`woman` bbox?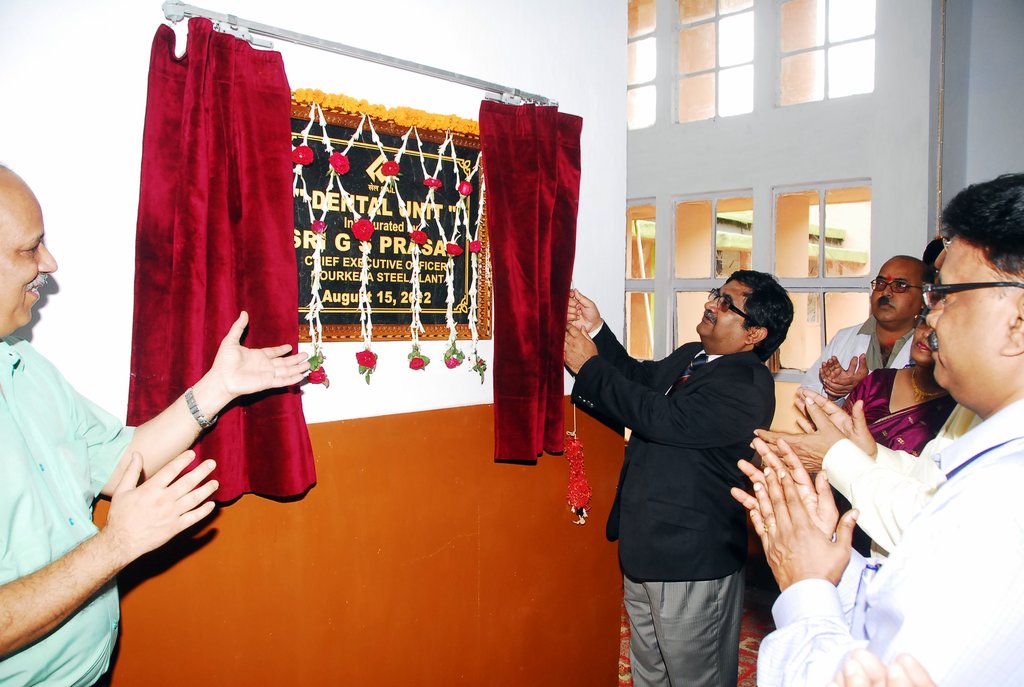
bbox=(833, 310, 956, 554)
